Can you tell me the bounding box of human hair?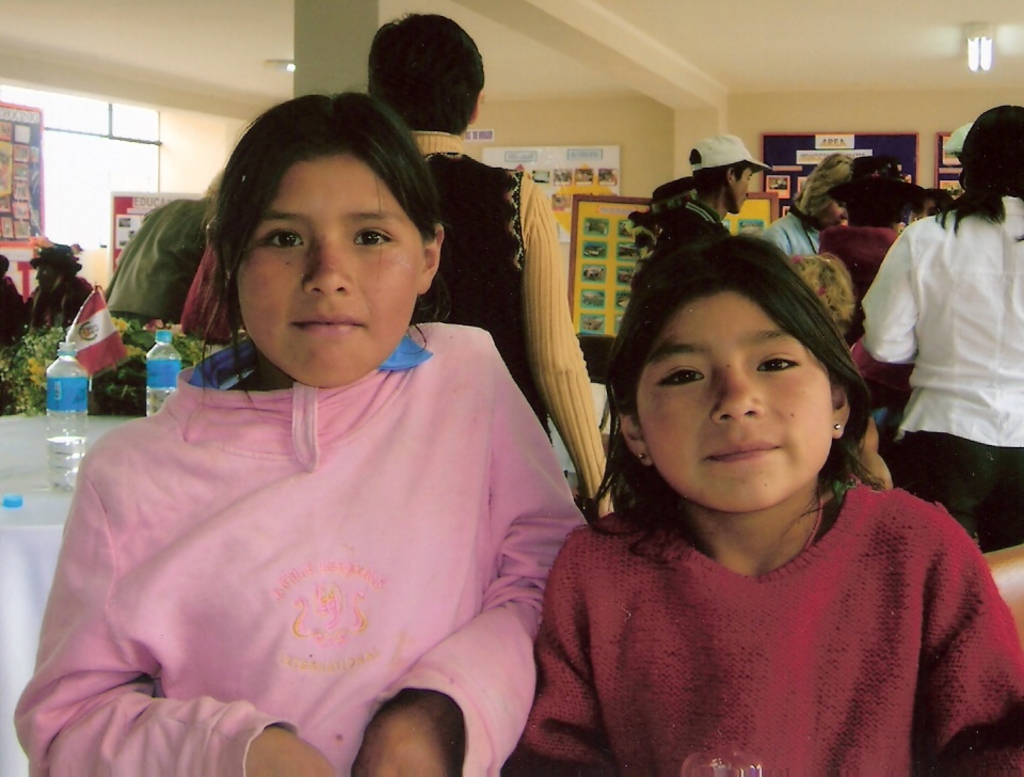
select_region(847, 175, 923, 226).
